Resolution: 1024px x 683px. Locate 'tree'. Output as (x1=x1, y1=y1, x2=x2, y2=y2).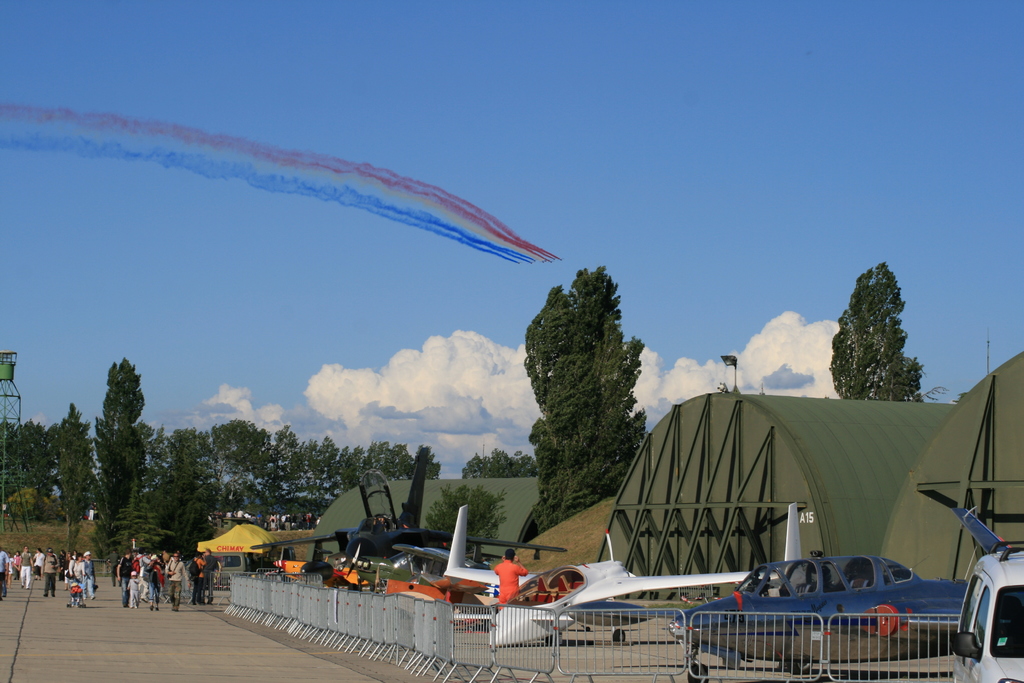
(x1=834, y1=262, x2=935, y2=415).
